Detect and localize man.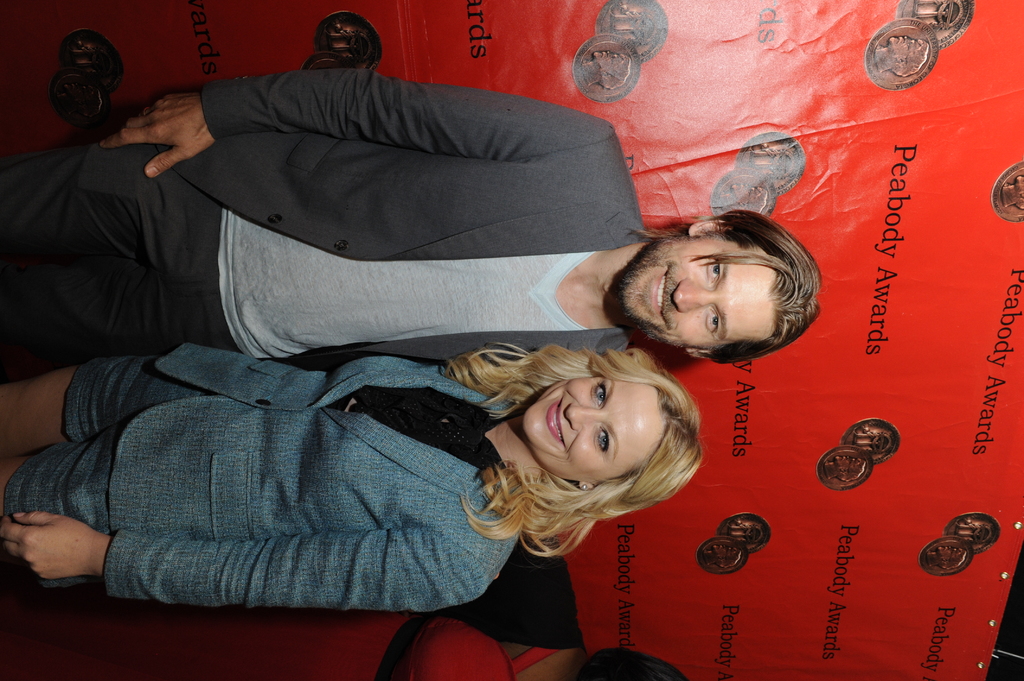
Localized at box(702, 544, 742, 569).
